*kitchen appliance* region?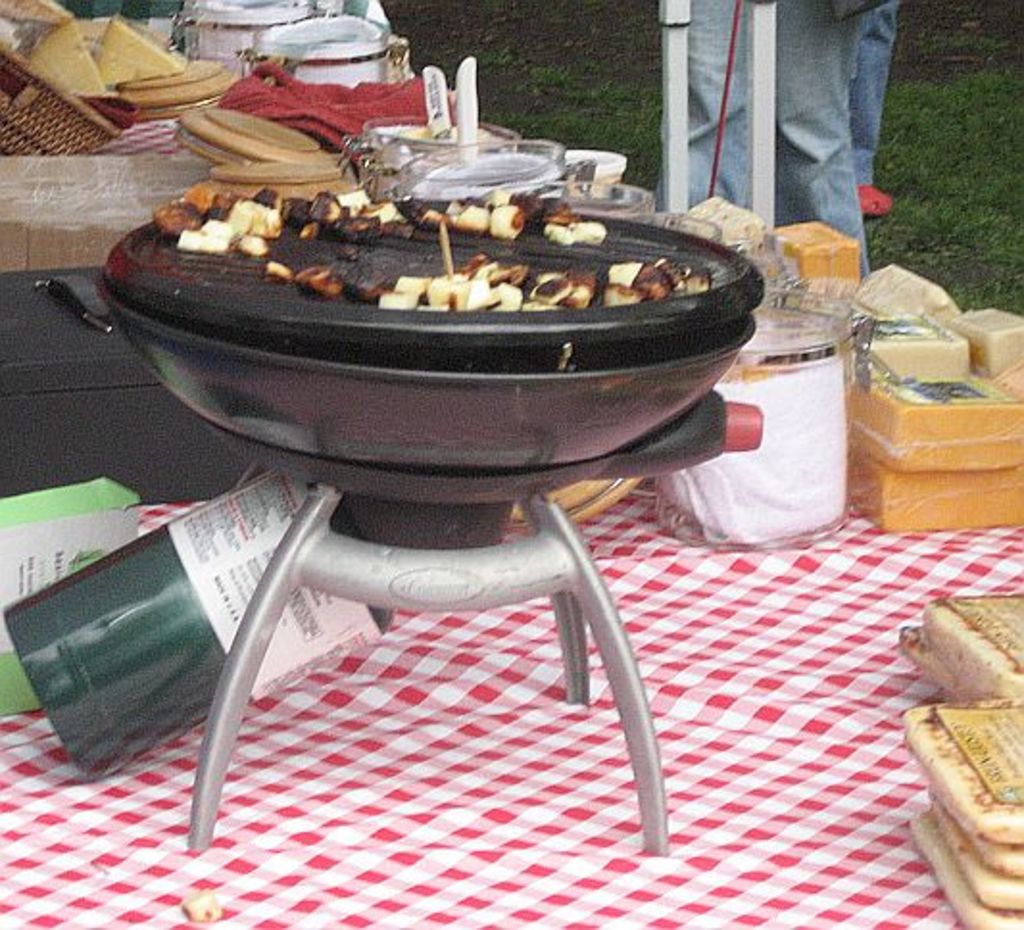
detection(845, 452, 1022, 538)
